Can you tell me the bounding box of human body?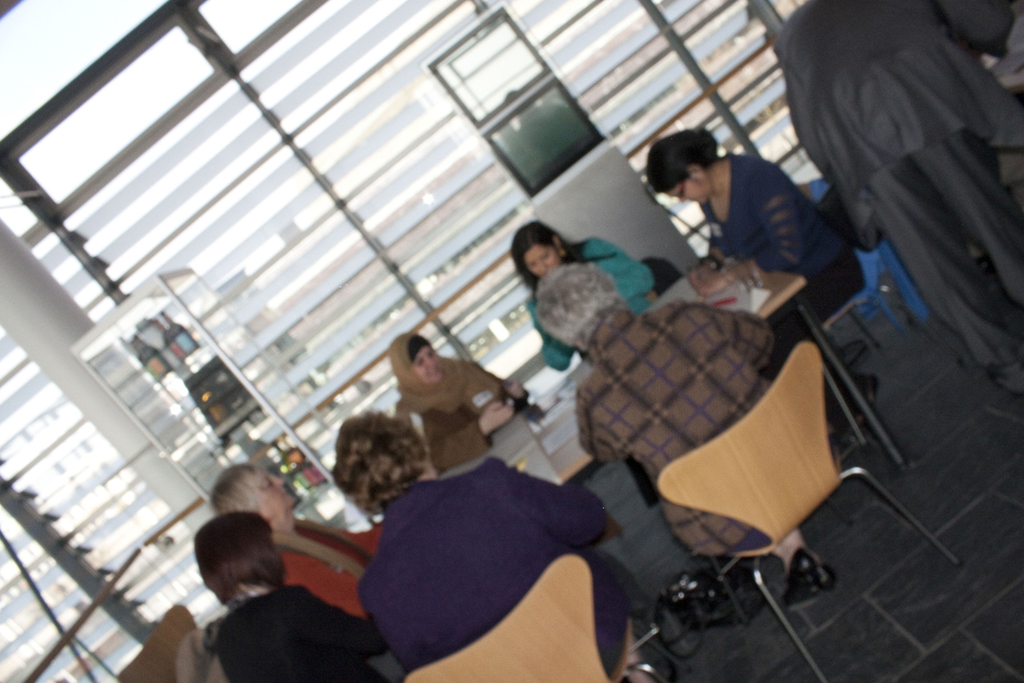
[left=197, top=475, right=394, bottom=621].
